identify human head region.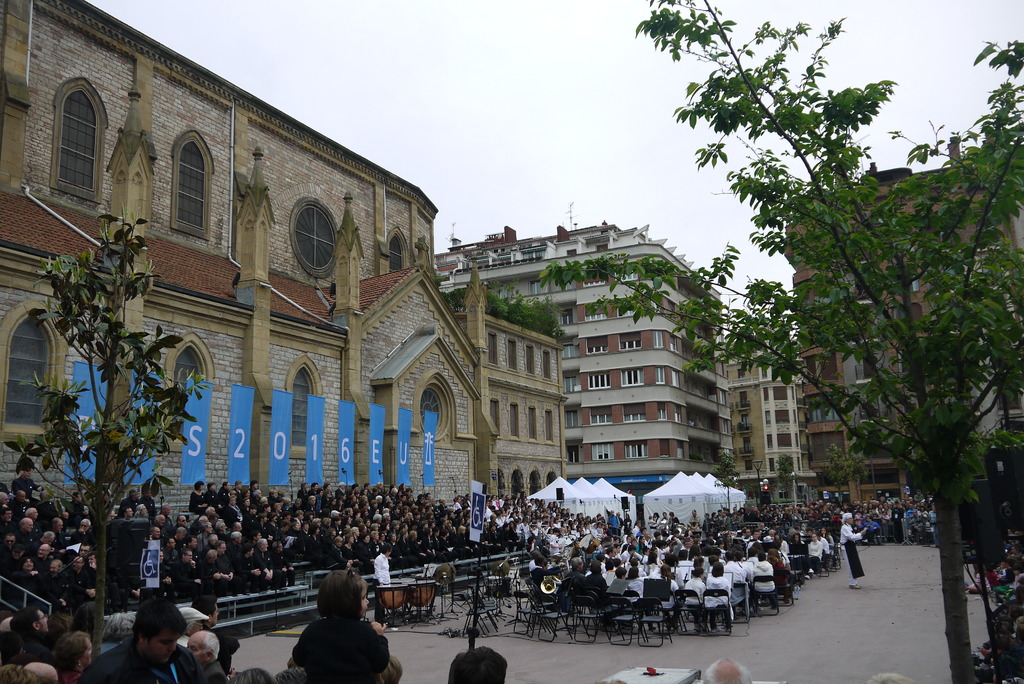
Region: [x1=180, y1=547, x2=192, y2=564].
